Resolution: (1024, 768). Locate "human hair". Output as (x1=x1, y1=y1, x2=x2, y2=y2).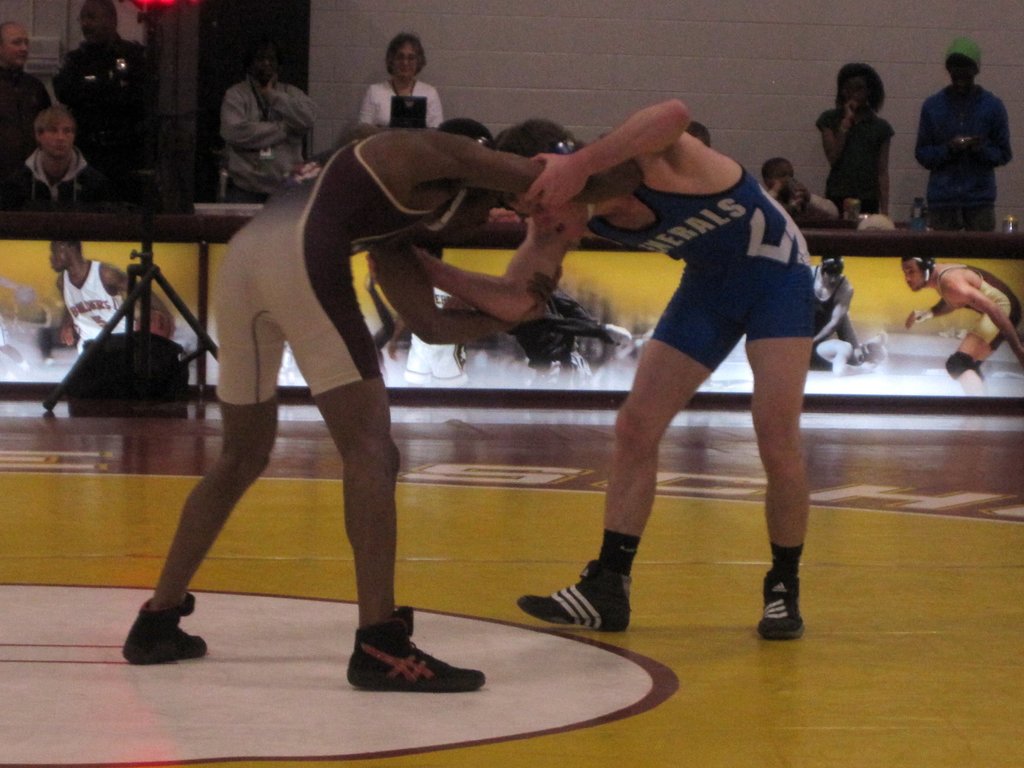
(x1=835, y1=62, x2=889, y2=120).
